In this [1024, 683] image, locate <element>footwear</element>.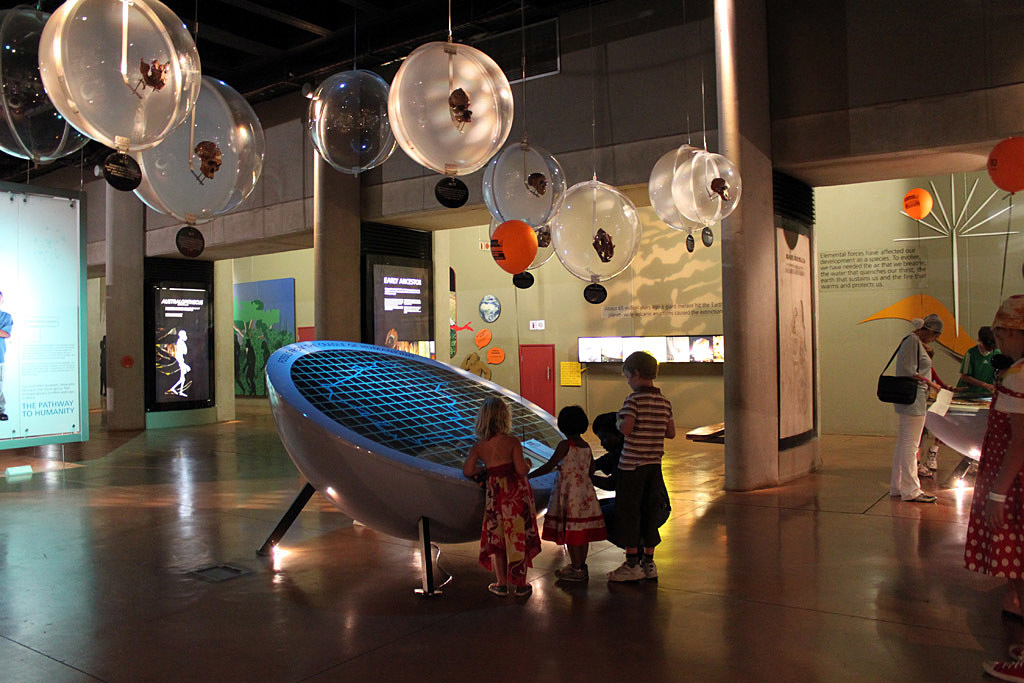
Bounding box: crop(983, 658, 1023, 682).
